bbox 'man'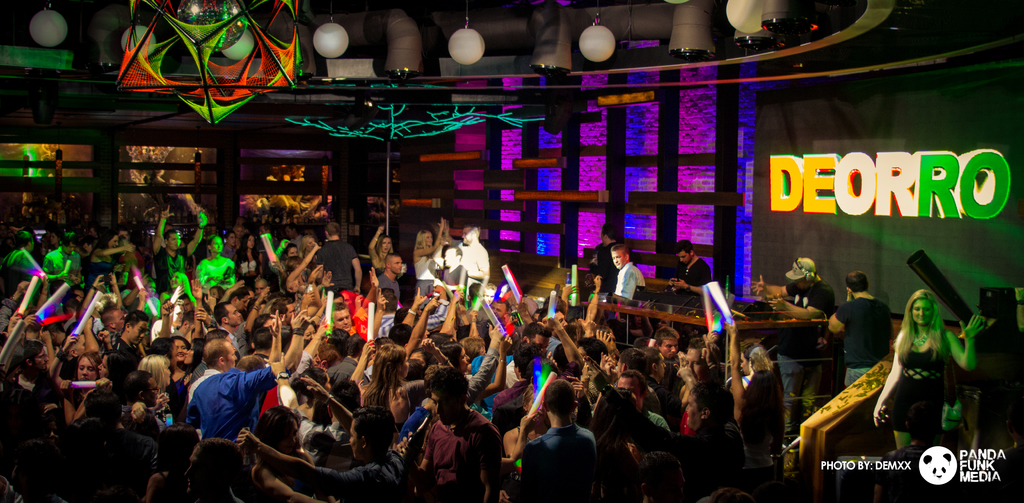
(left=828, top=271, right=893, bottom=386)
